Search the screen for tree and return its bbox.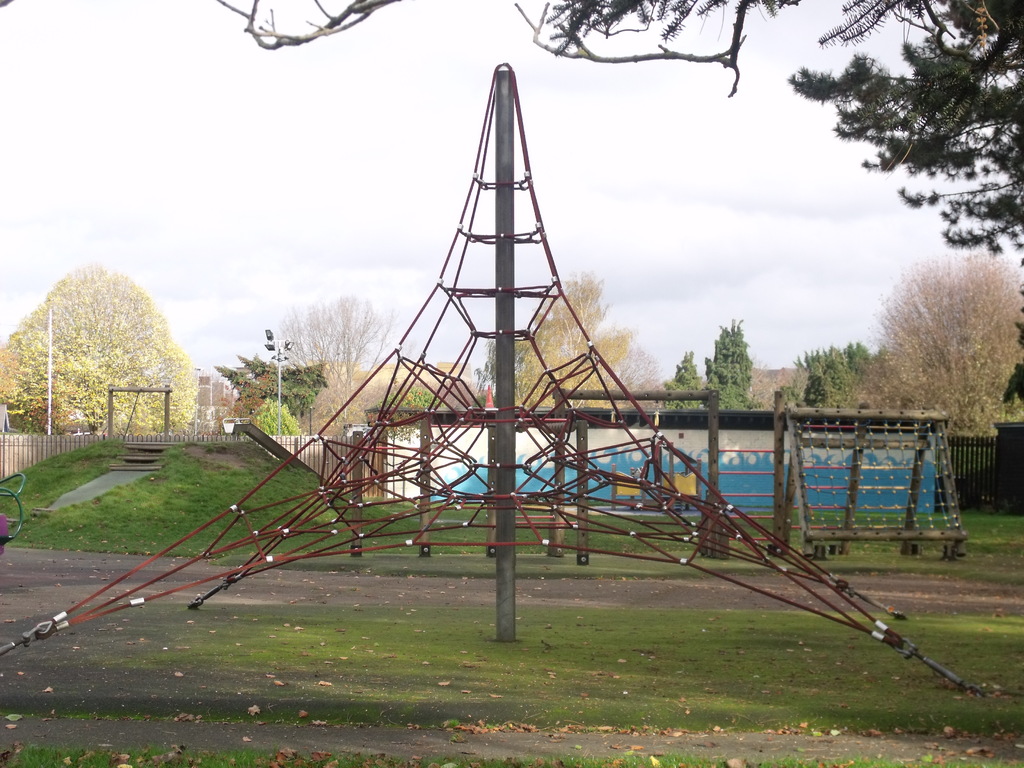
Found: crop(196, 371, 237, 428).
